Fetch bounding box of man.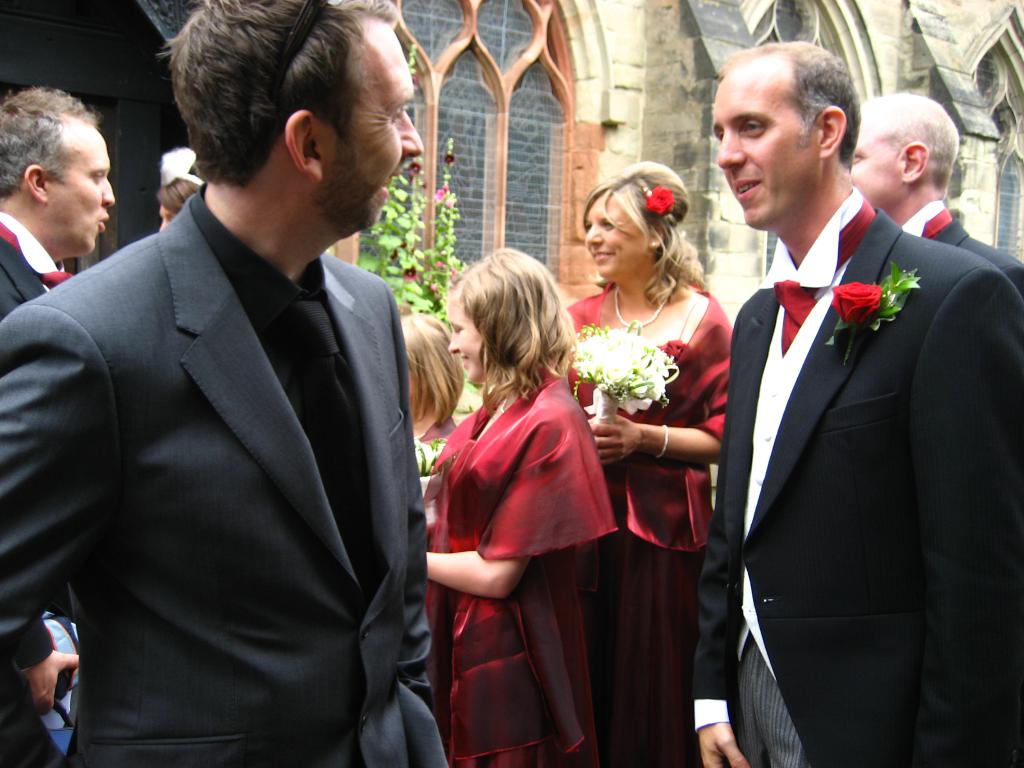
Bbox: [x1=692, y1=44, x2=1023, y2=767].
